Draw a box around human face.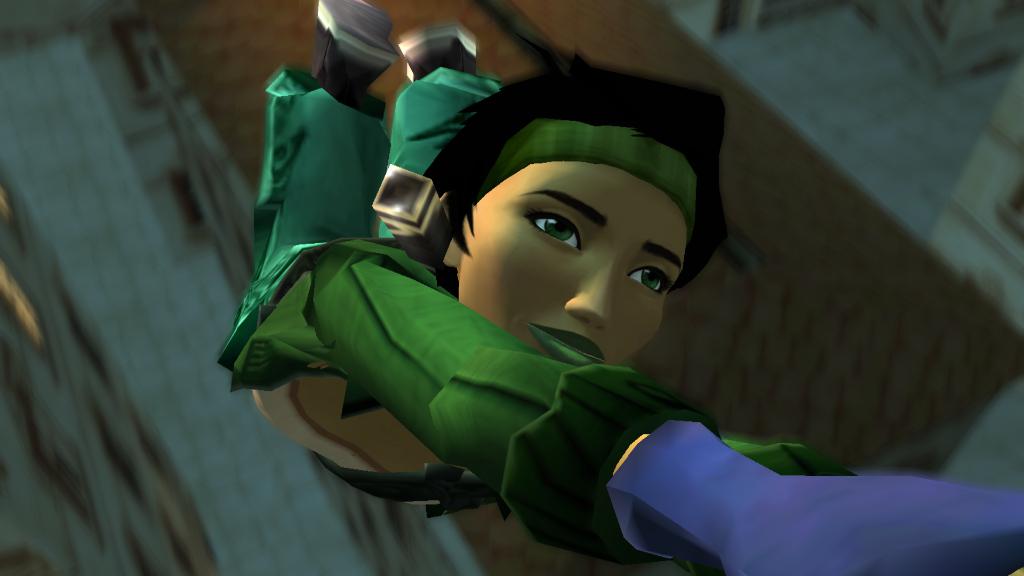
<box>454,170,692,361</box>.
